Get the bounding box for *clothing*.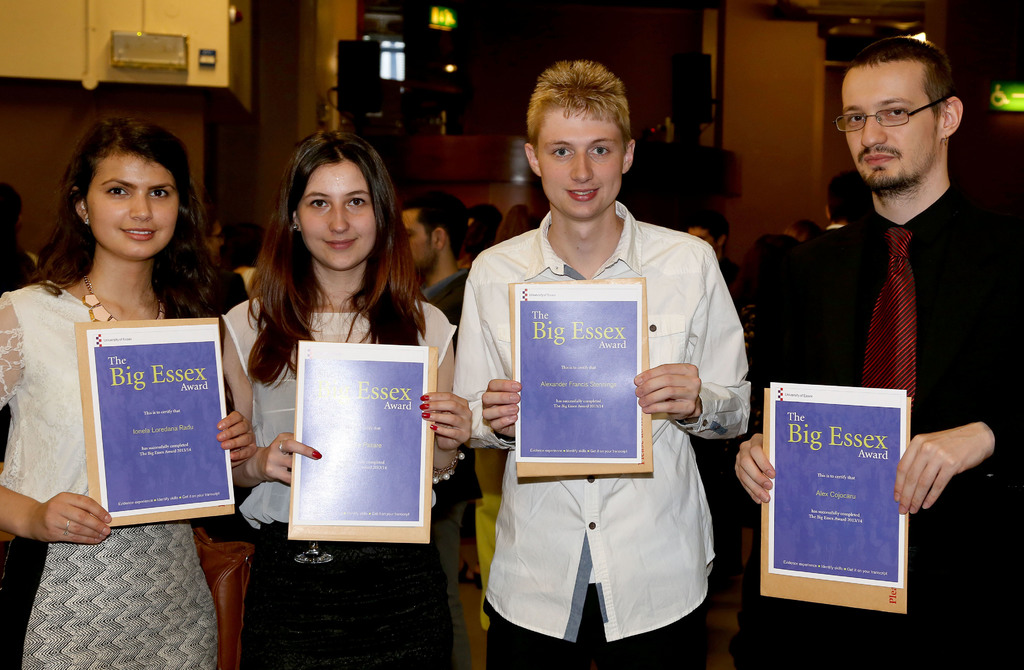
[225, 297, 460, 669].
